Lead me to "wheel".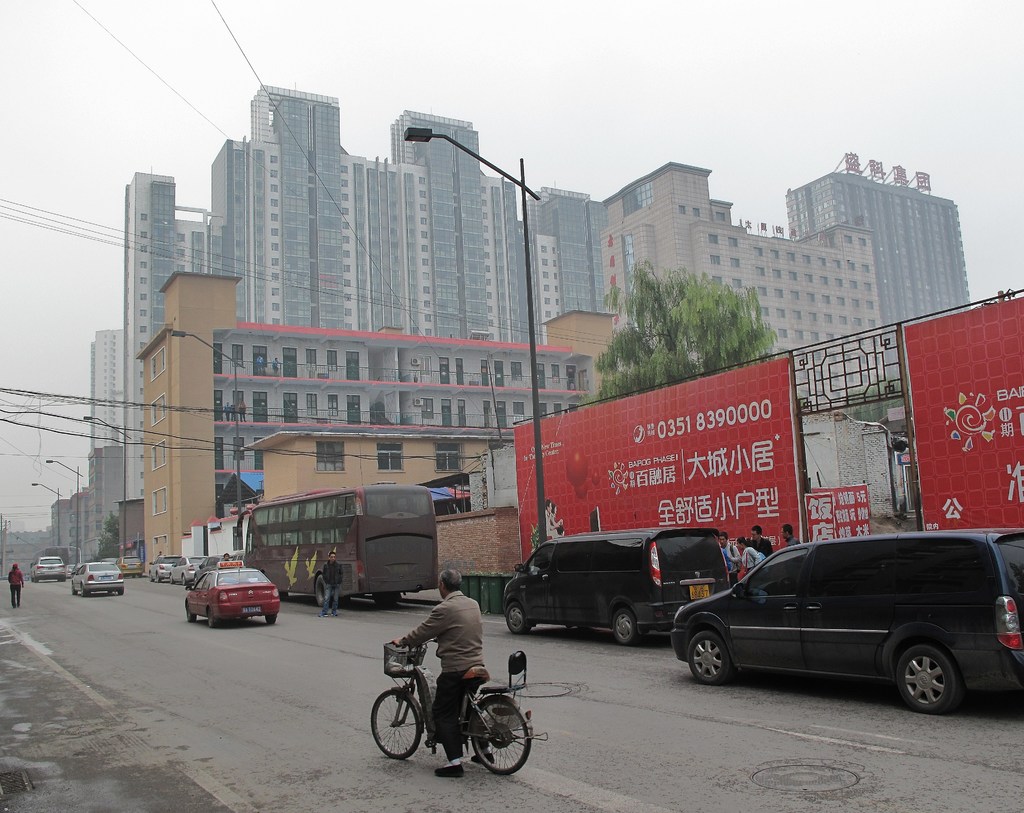
Lead to (left=687, top=631, right=732, bottom=686).
